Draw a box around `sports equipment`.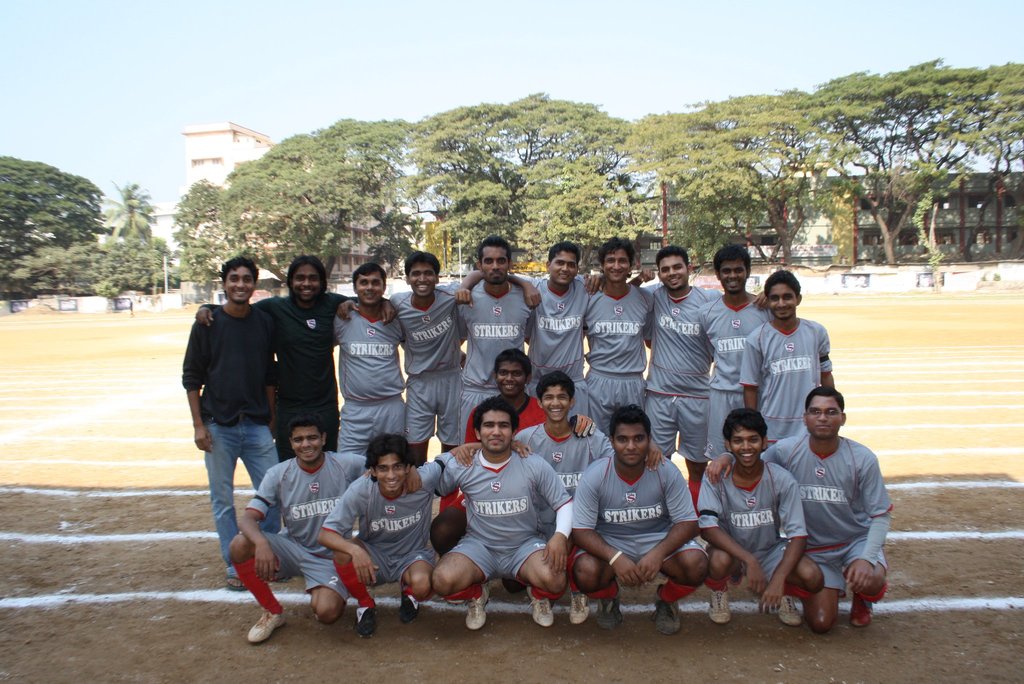
[399, 592, 419, 622].
